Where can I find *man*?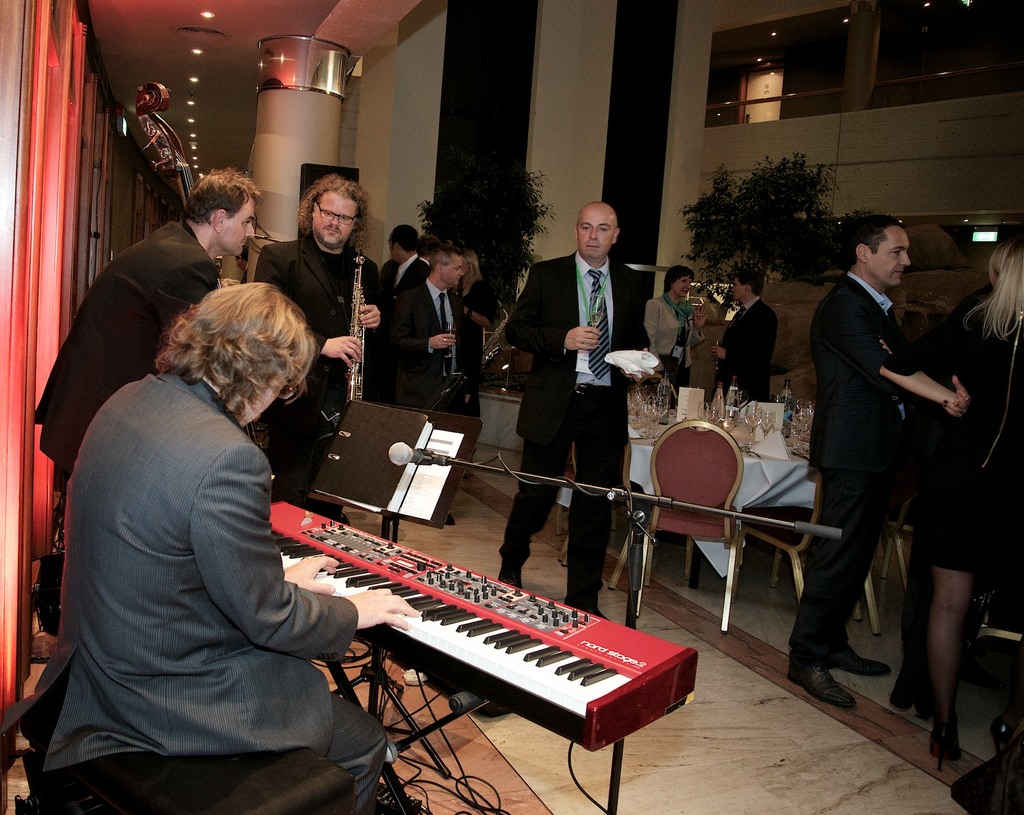
You can find it at (0,278,418,814).
